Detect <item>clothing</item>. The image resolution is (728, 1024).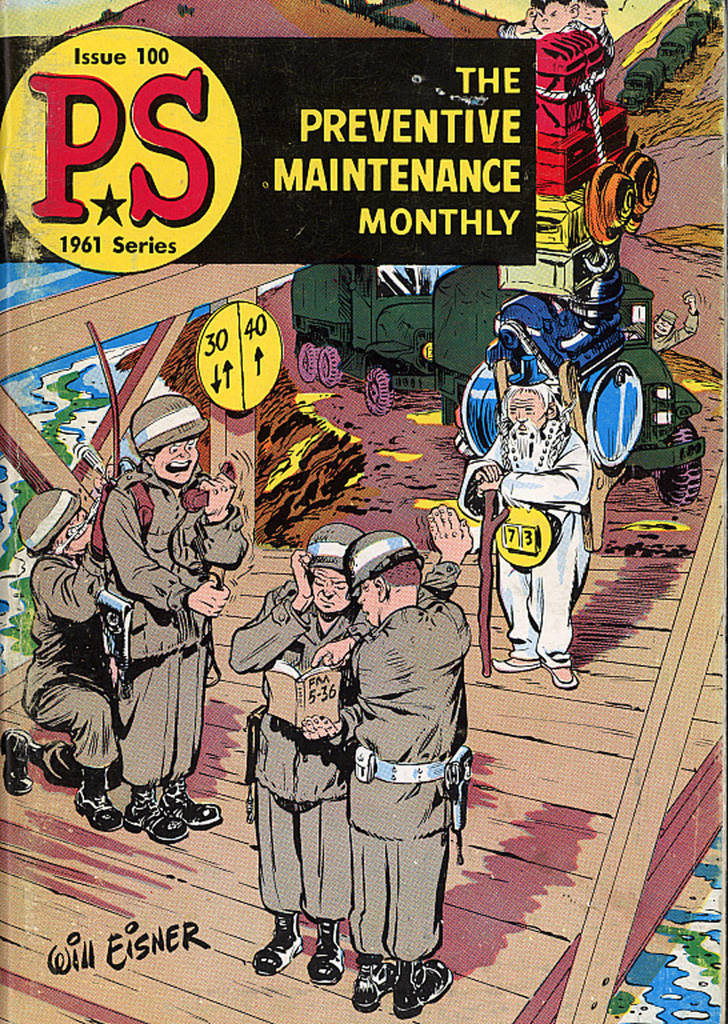
bbox(338, 595, 493, 981).
